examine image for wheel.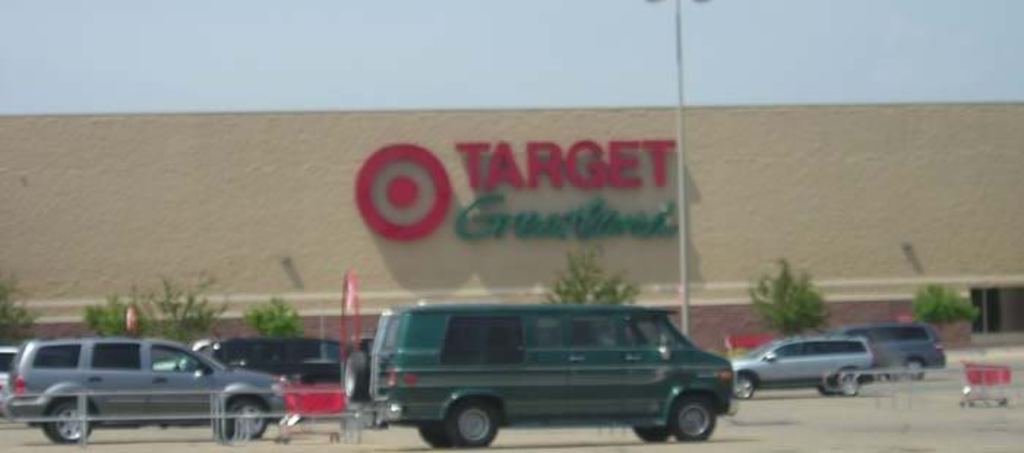
Examination result: x1=903, y1=355, x2=929, y2=377.
